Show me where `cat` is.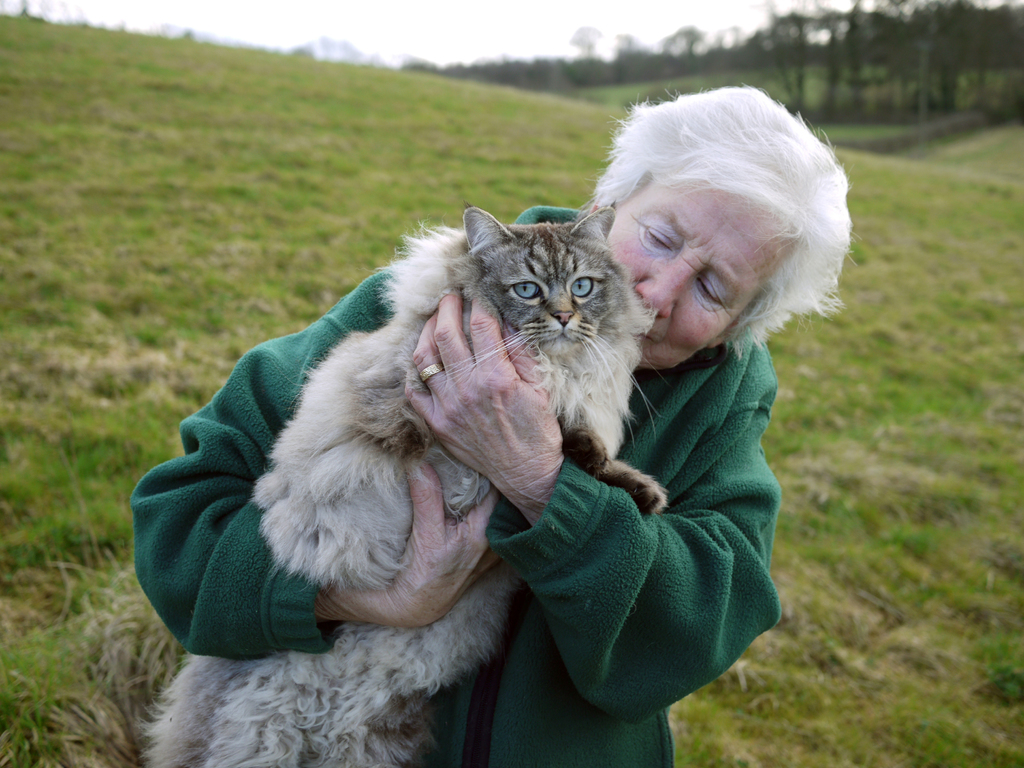
`cat` is at 135,205,652,767.
